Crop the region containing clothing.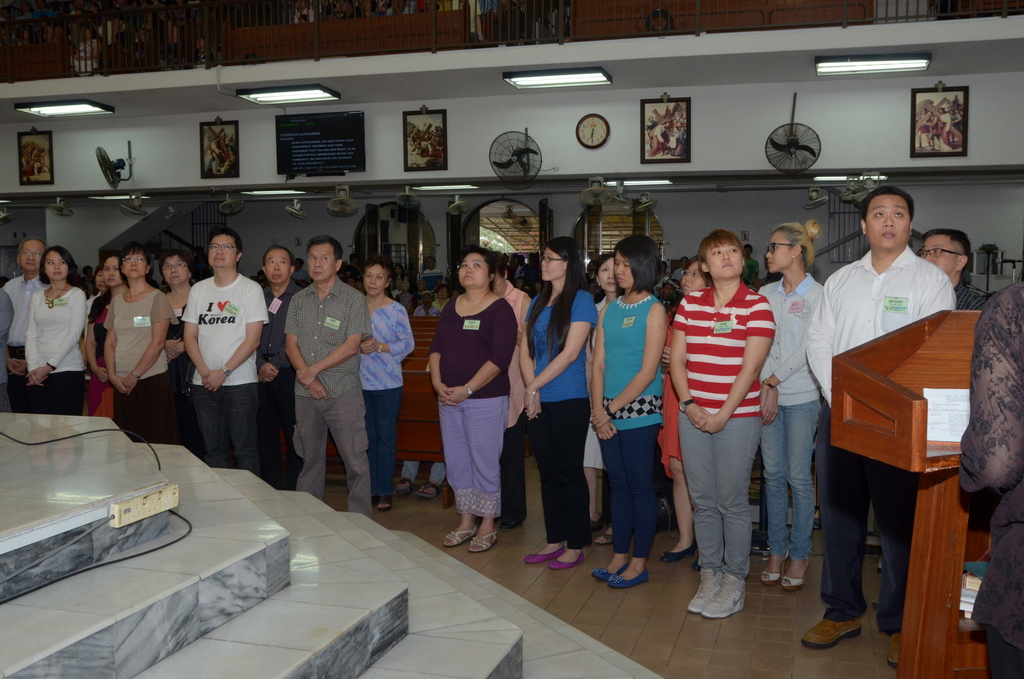
Crop region: {"left": 84, "top": 290, "right": 115, "bottom": 410}.
